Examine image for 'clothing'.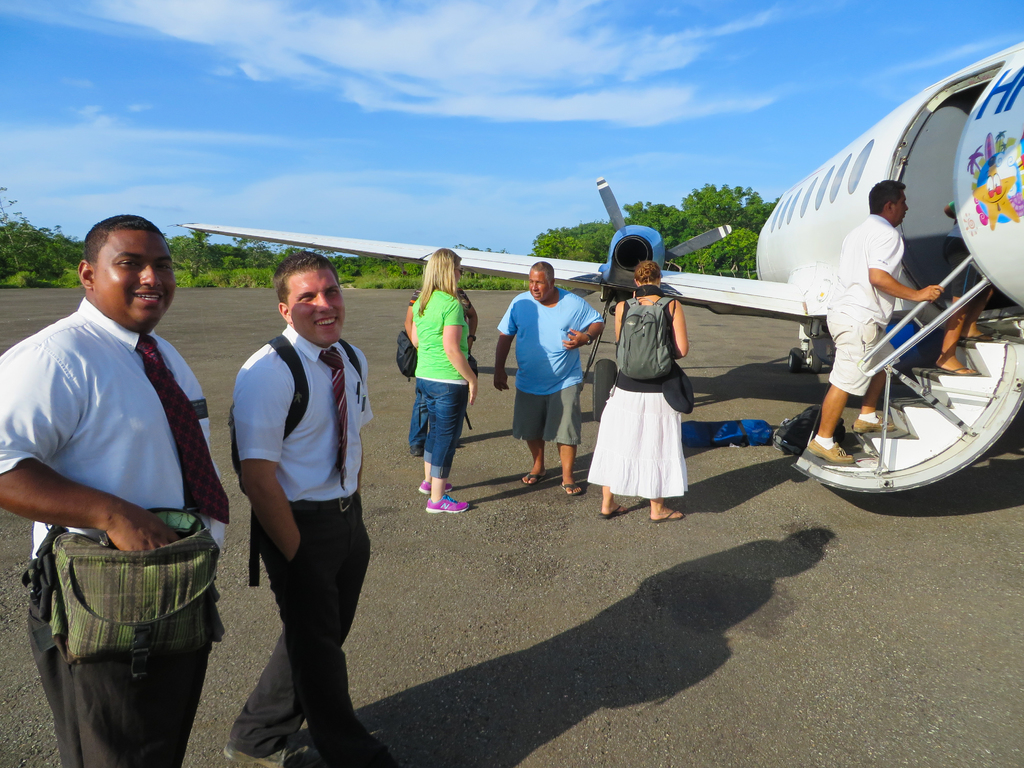
Examination result: l=942, t=199, r=984, b=300.
